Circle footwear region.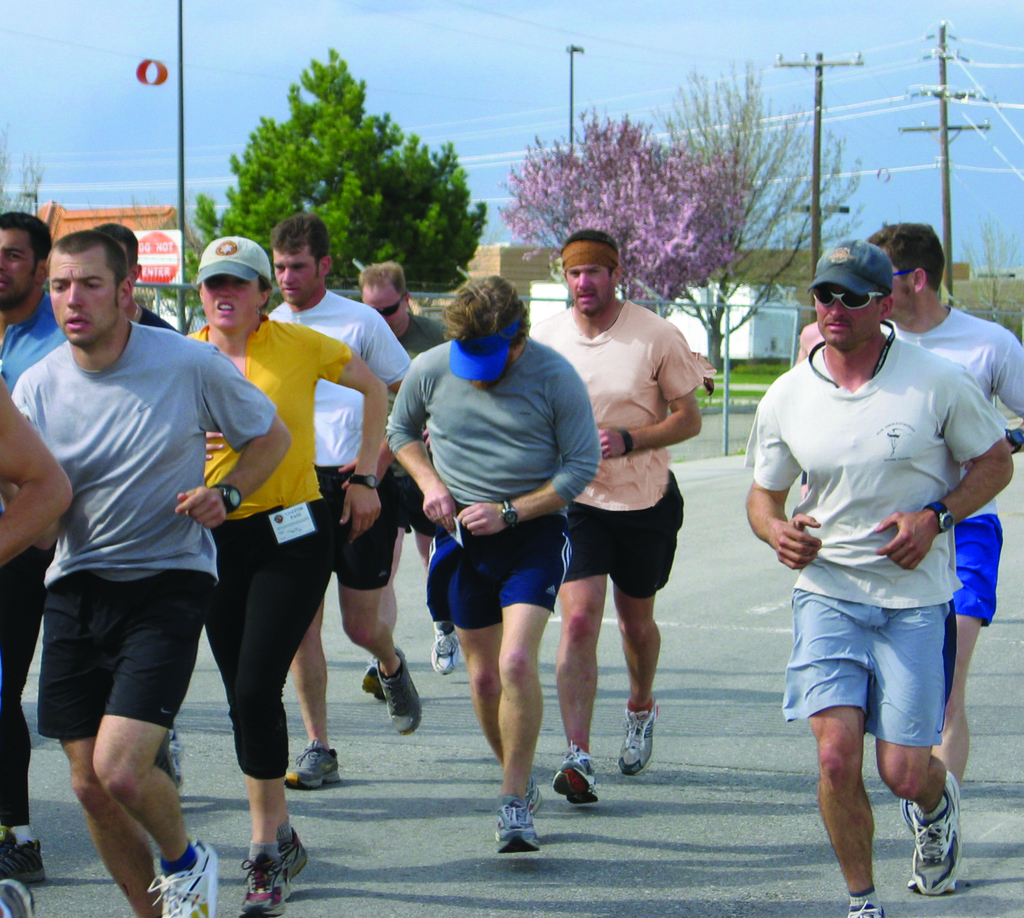
Region: 152 730 179 794.
